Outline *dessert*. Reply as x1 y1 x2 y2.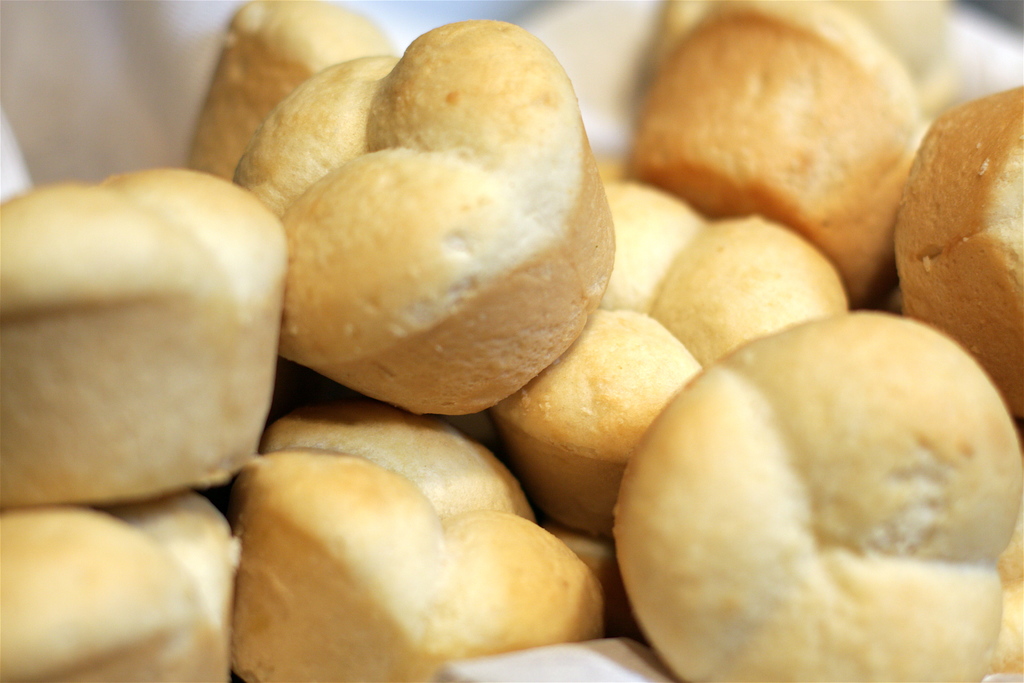
237 443 612 682.
